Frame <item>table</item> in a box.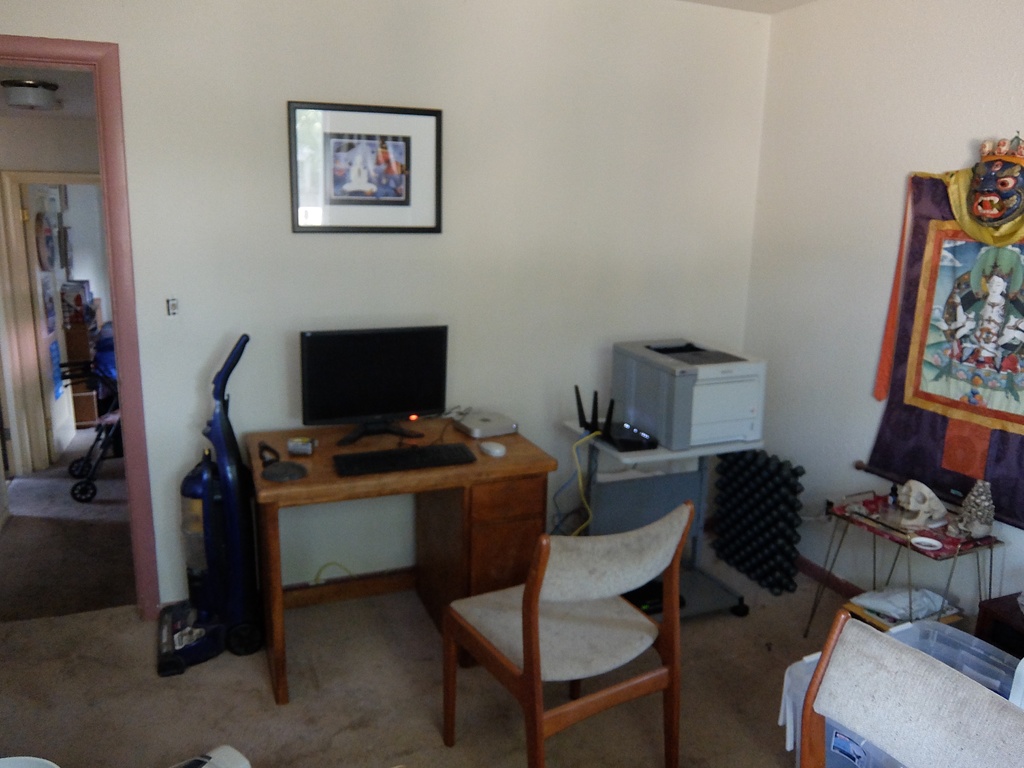
{"x1": 260, "y1": 393, "x2": 562, "y2": 701}.
